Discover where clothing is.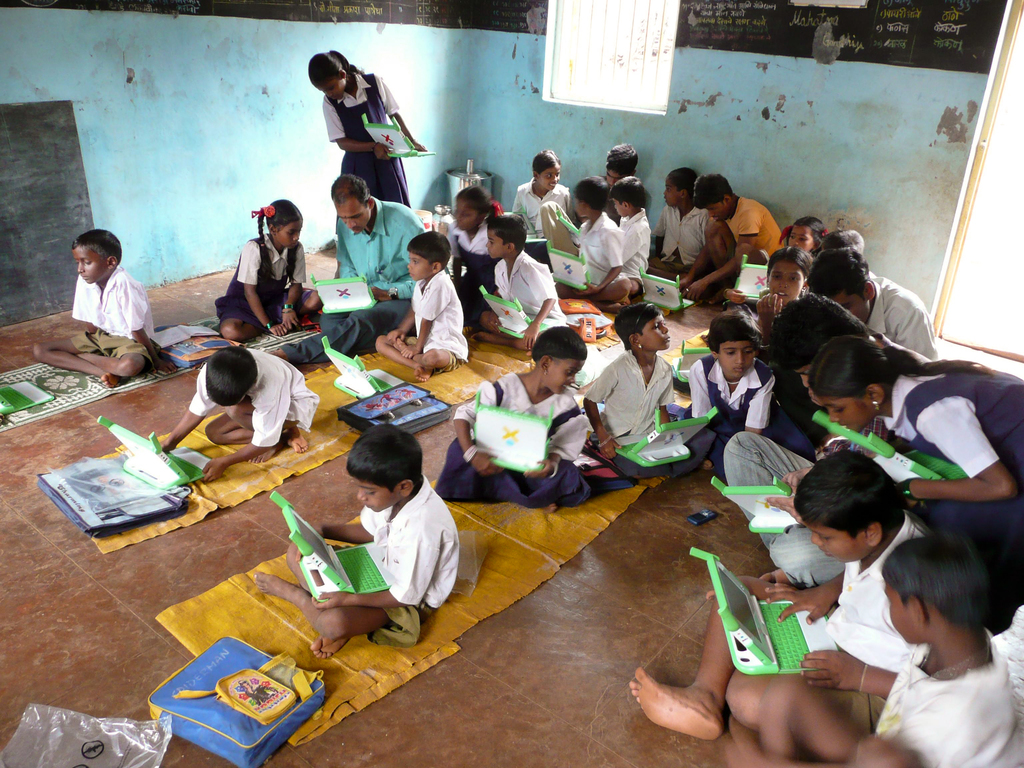
Discovered at (left=560, top=213, right=638, bottom=307).
